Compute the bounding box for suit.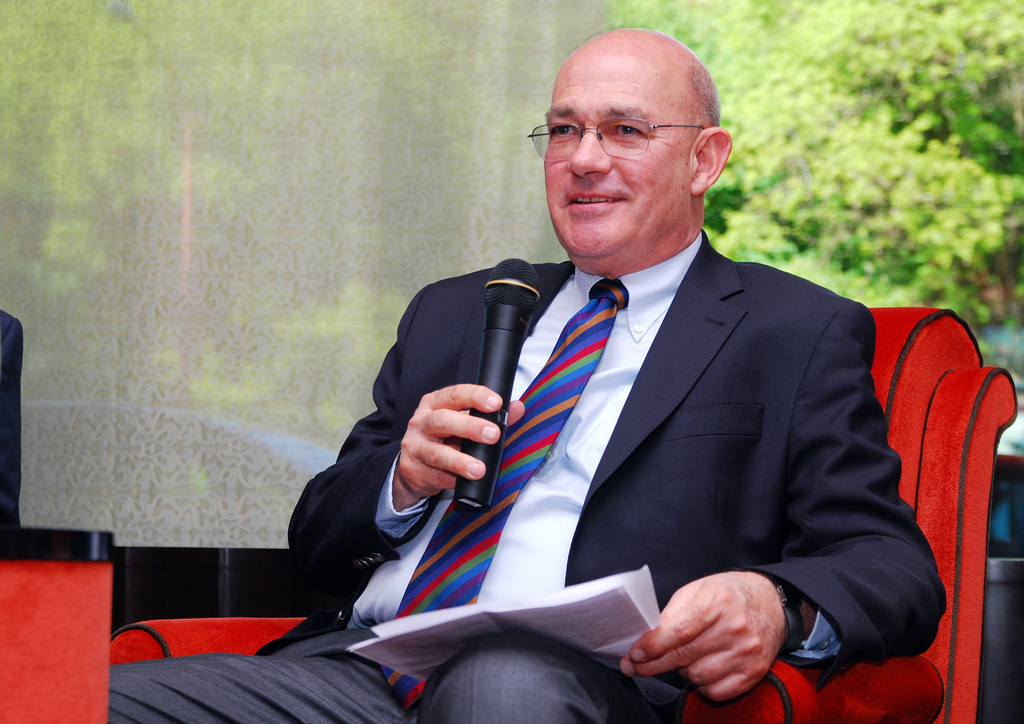
[left=306, top=153, right=1005, bottom=702].
